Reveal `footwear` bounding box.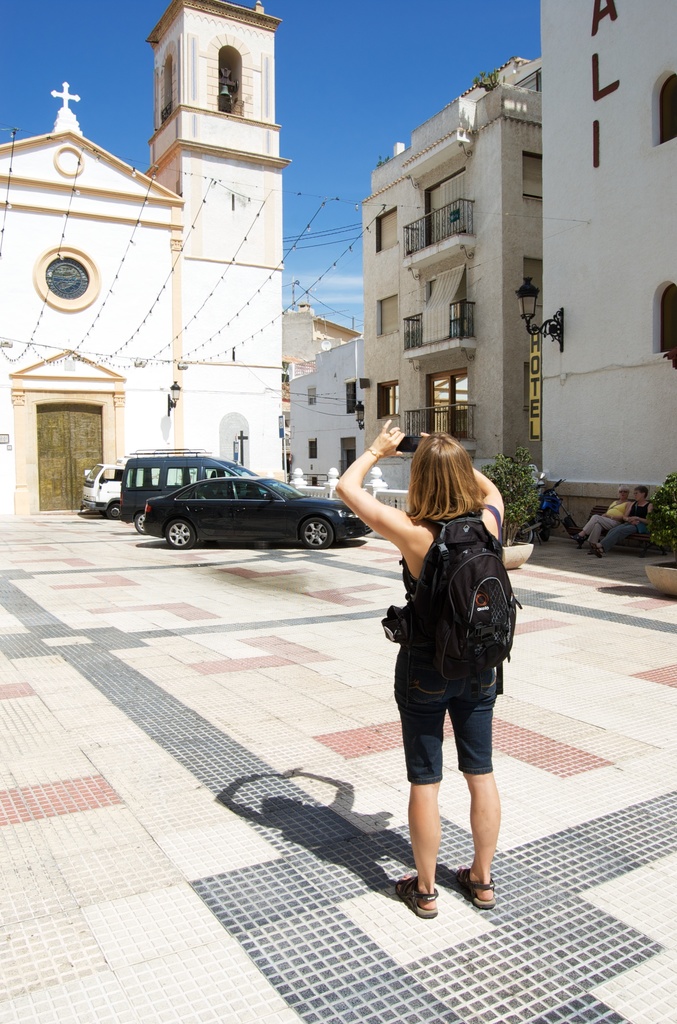
Revealed: bbox=(461, 863, 495, 910).
